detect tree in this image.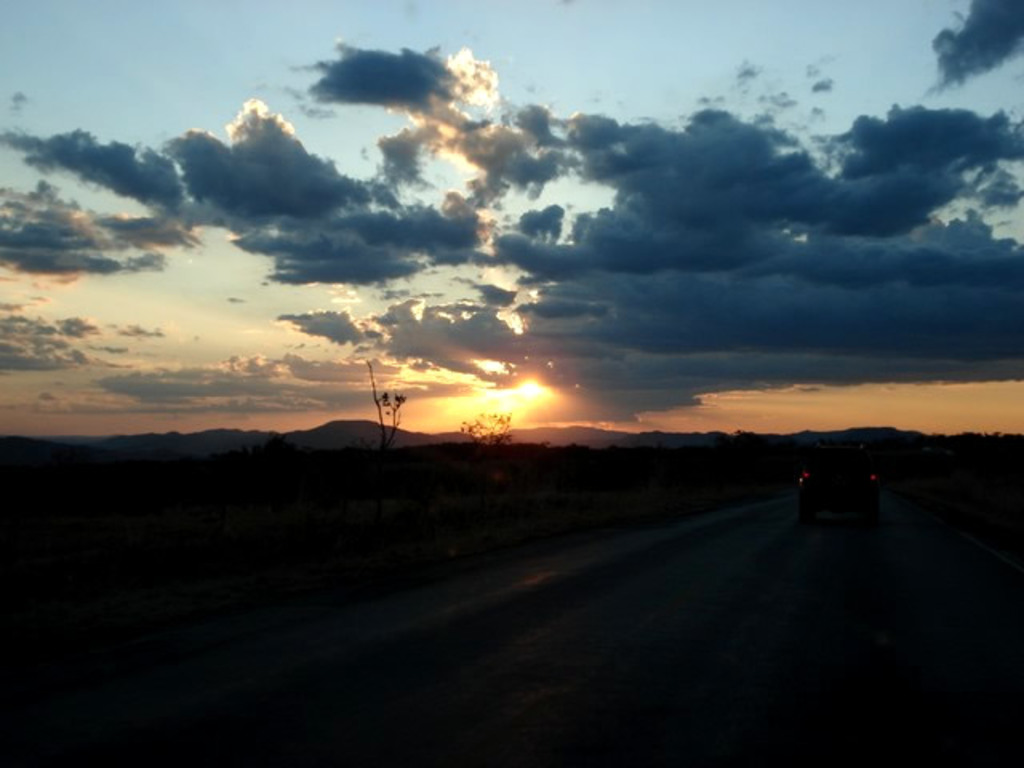
Detection: [left=365, top=355, right=403, bottom=451].
